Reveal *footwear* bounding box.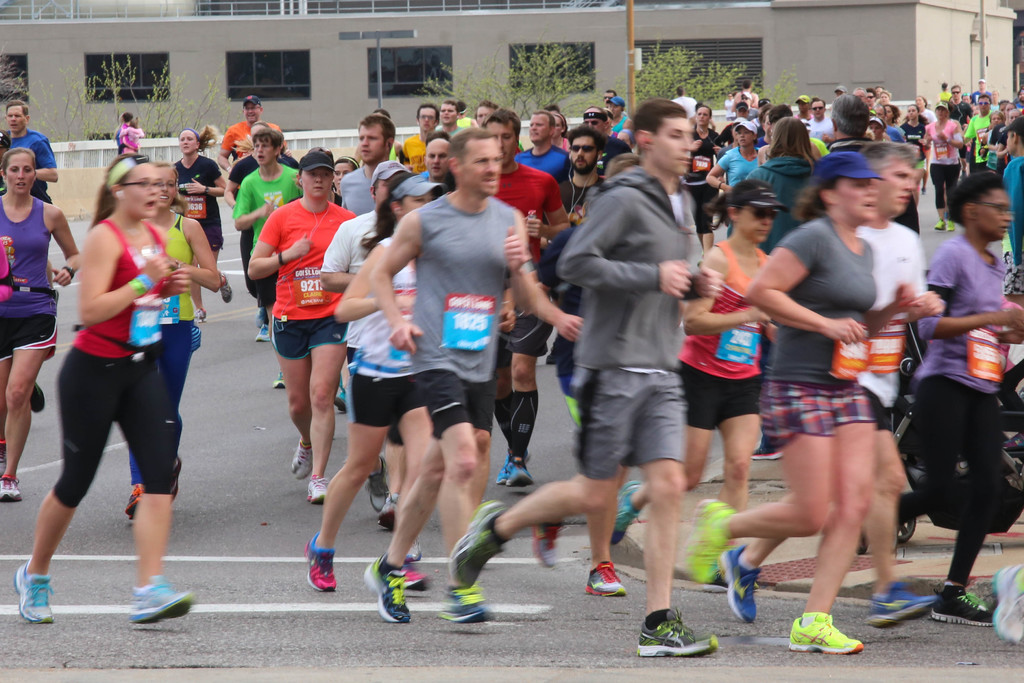
Revealed: bbox(0, 432, 10, 462).
